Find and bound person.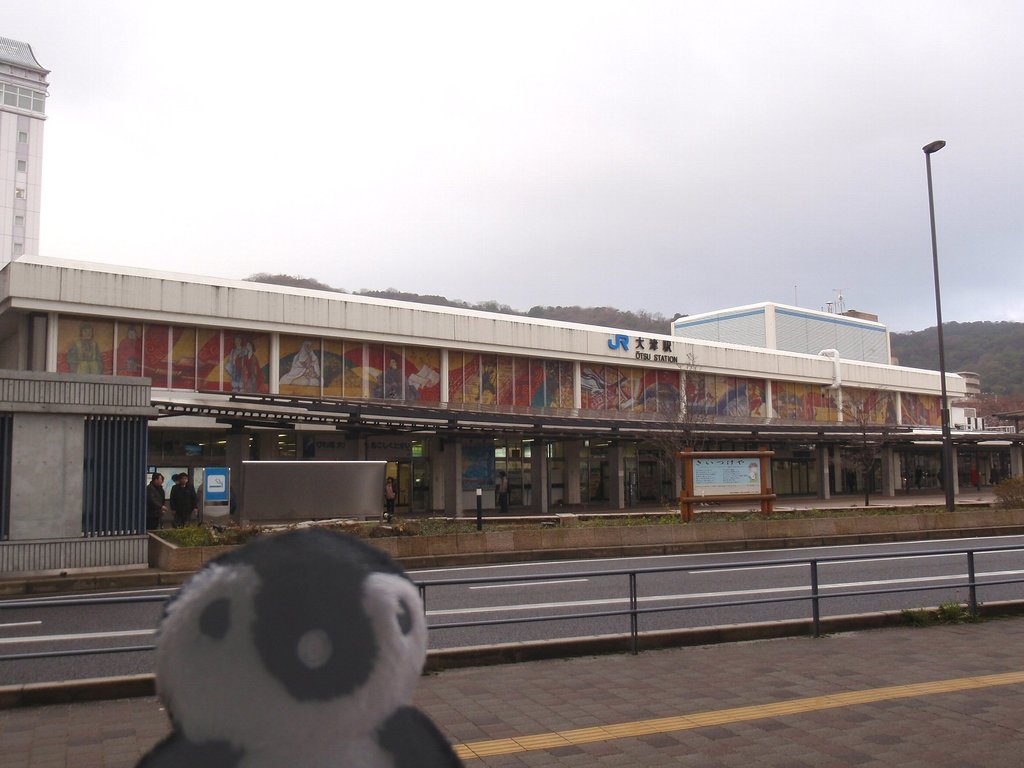
Bound: <box>371,355,418,399</box>.
